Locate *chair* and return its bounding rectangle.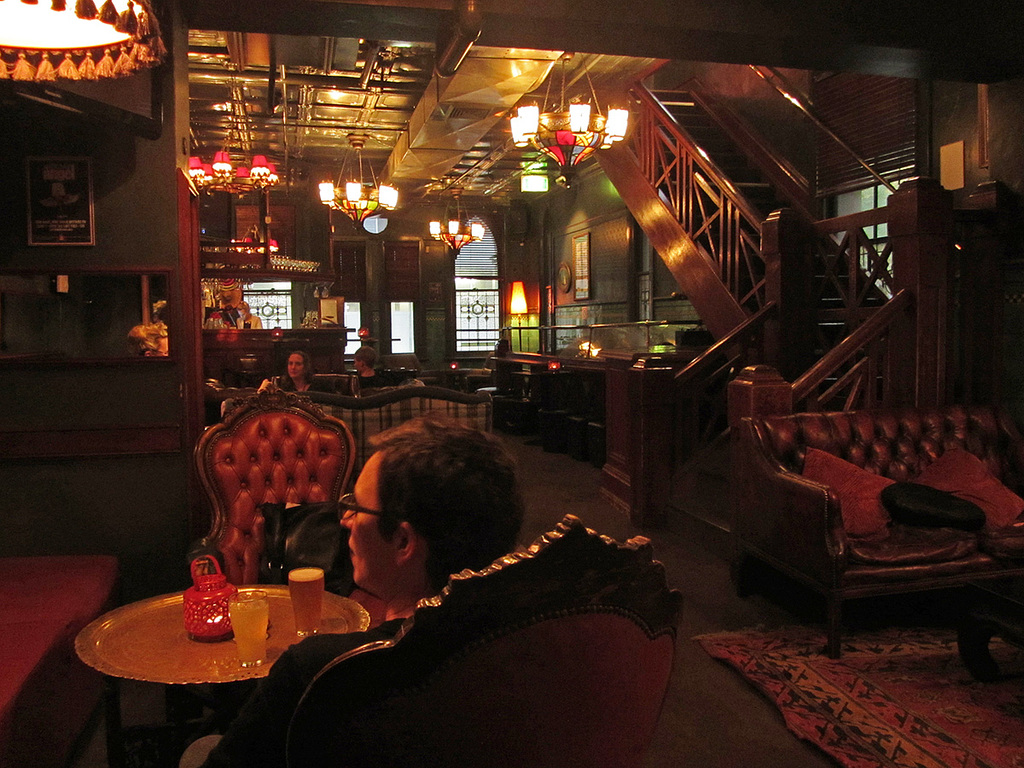
x1=183, y1=387, x2=357, y2=585.
